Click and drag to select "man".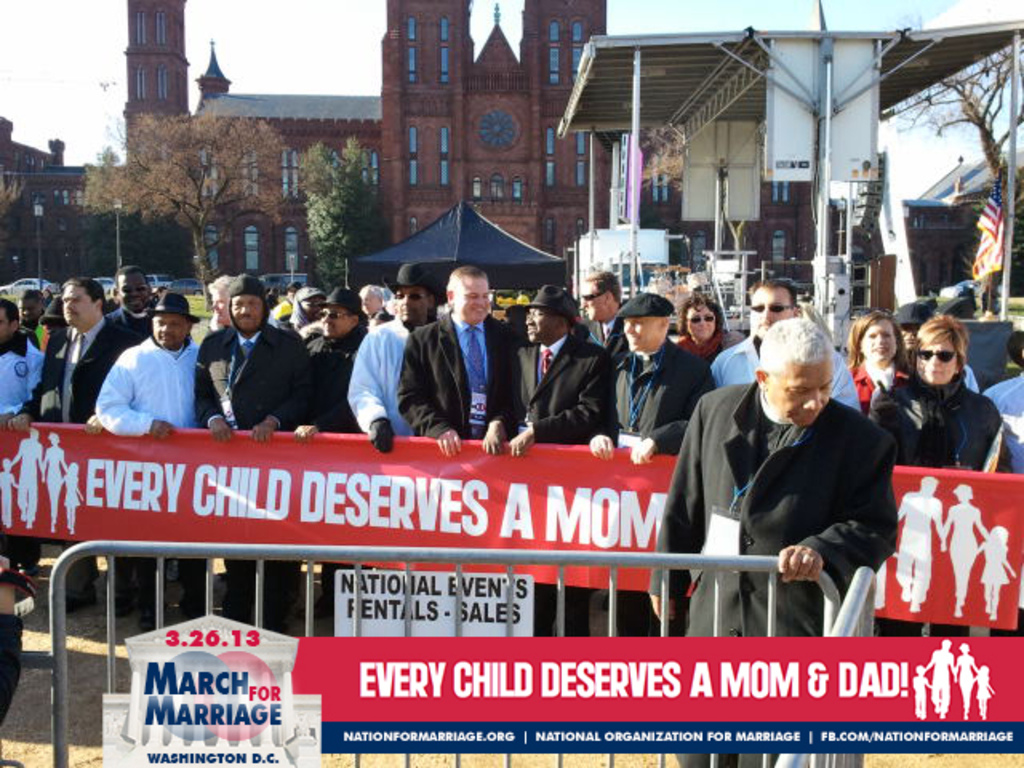
Selection: <bbox>78, 294, 202, 454</bbox>.
